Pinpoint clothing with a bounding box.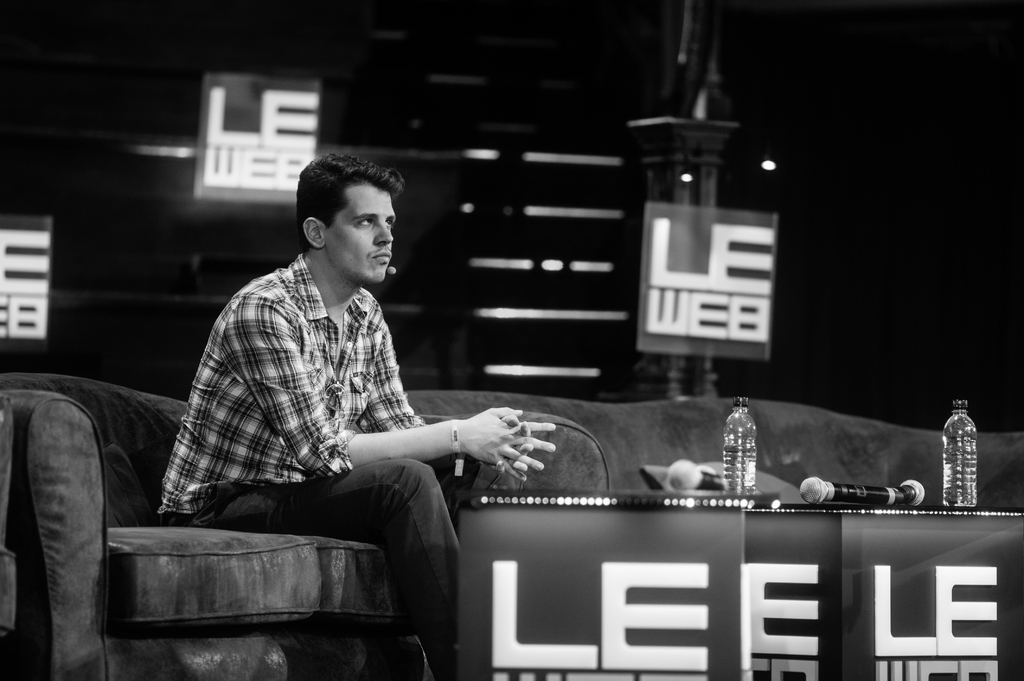
137,190,501,622.
